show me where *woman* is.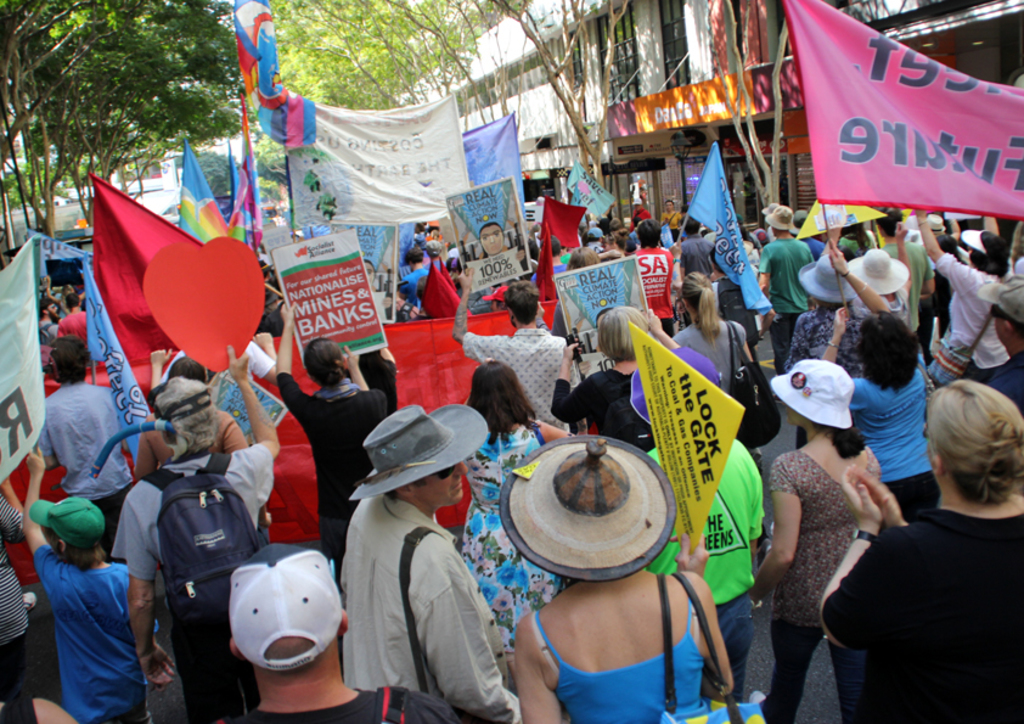
*woman* is at 749,357,885,723.
